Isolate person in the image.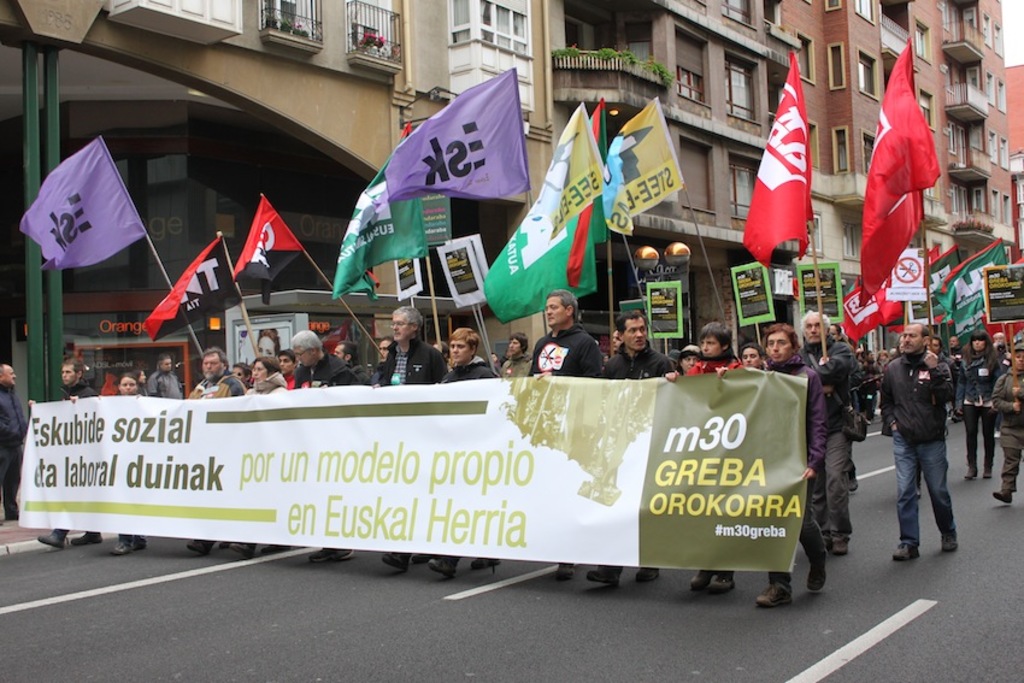
Isolated region: [x1=794, y1=301, x2=860, y2=564].
